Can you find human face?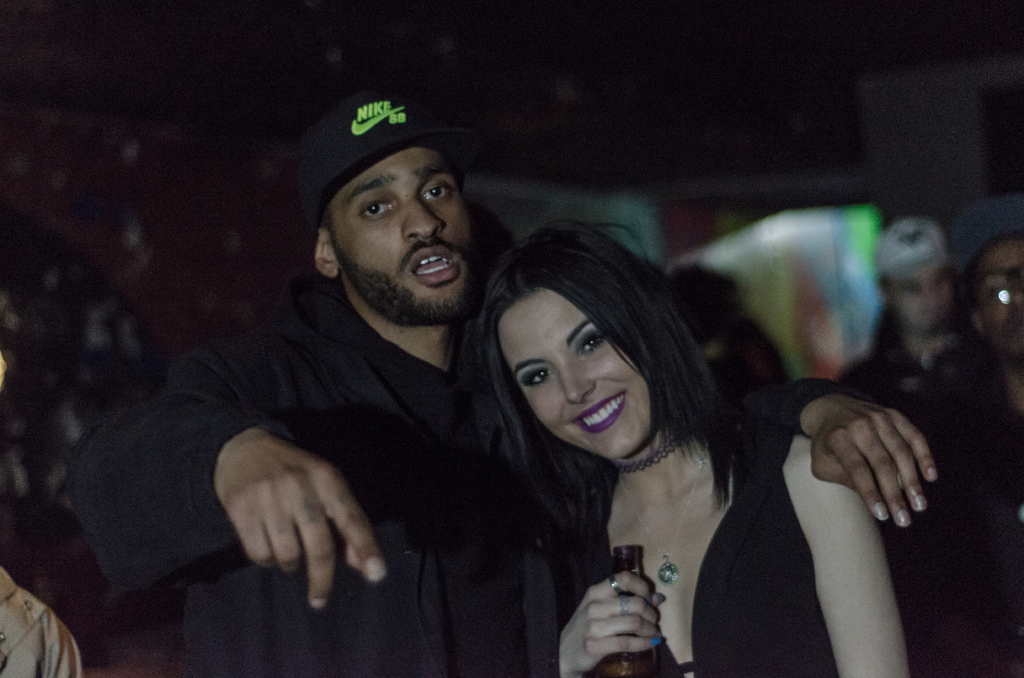
Yes, bounding box: x1=332 y1=154 x2=477 y2=321.
